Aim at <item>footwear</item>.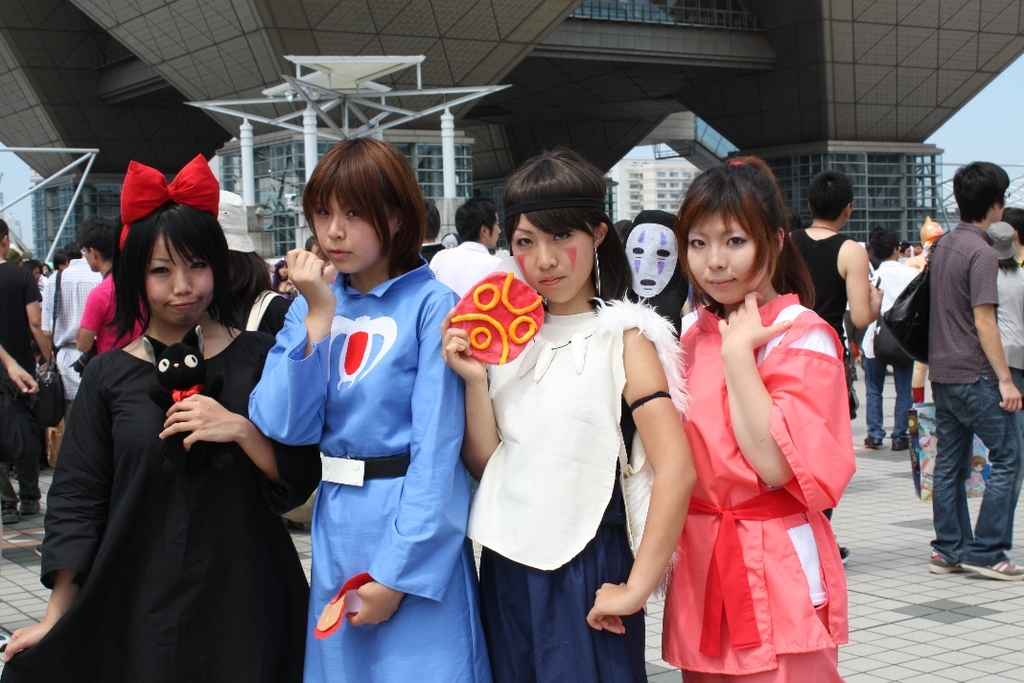
Aimed at 287, 521, 305, 532.
